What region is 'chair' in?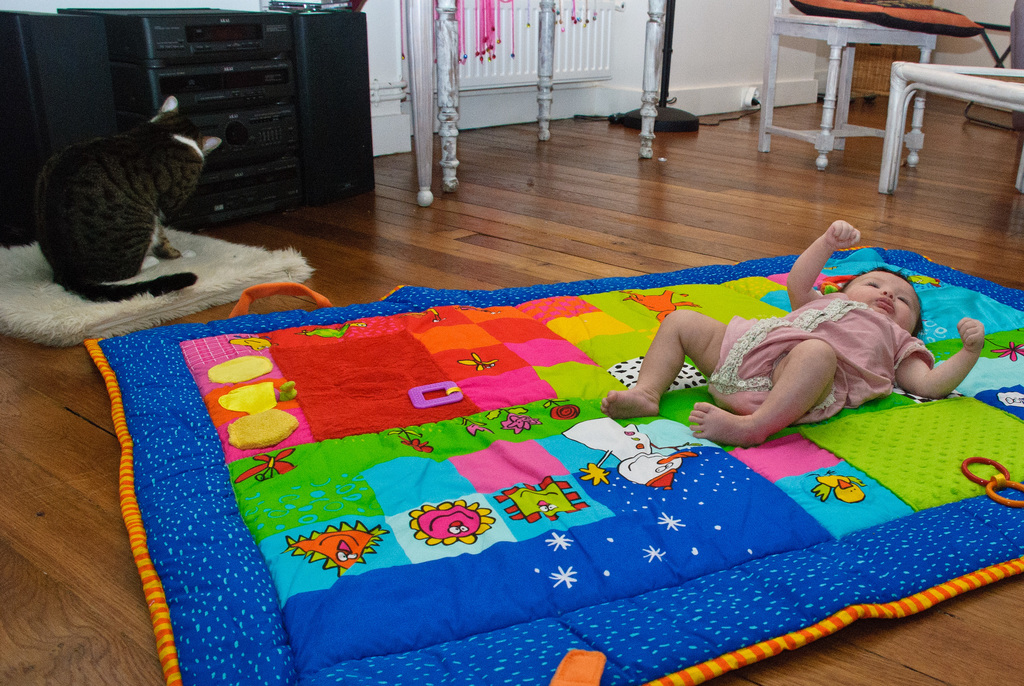
Rect(757, 0, 977, 169).
